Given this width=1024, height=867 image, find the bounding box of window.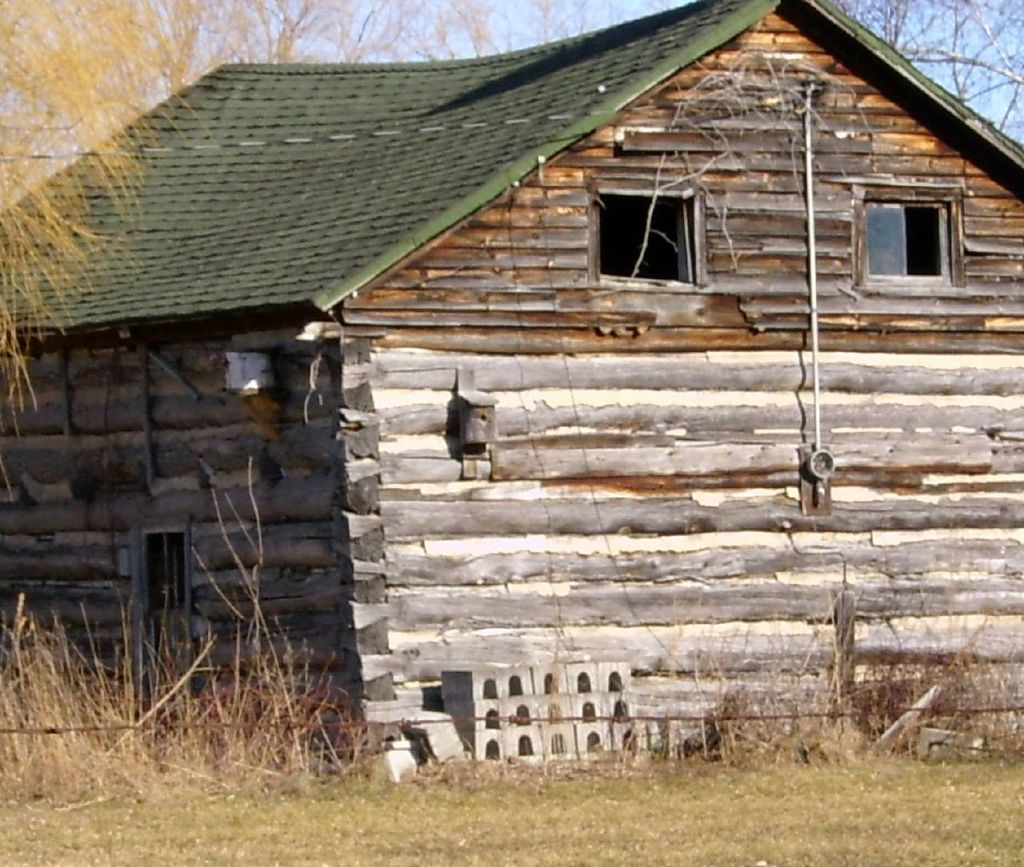
594 184 709 282.
